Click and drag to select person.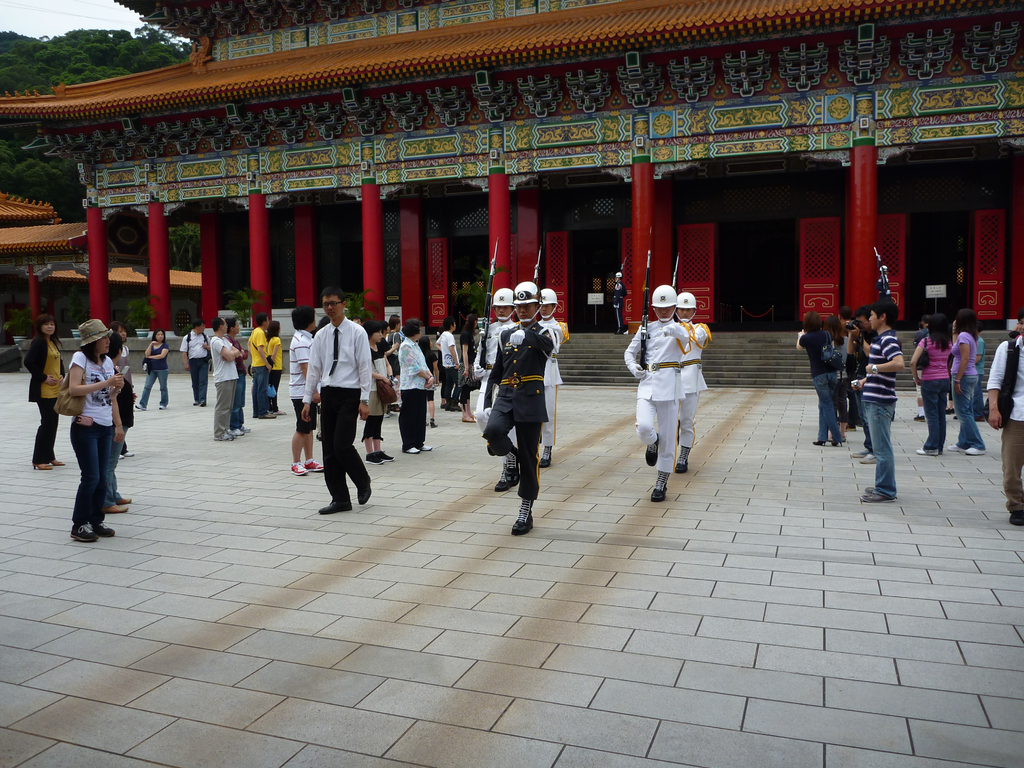
Selection: [181,319,218,408].
